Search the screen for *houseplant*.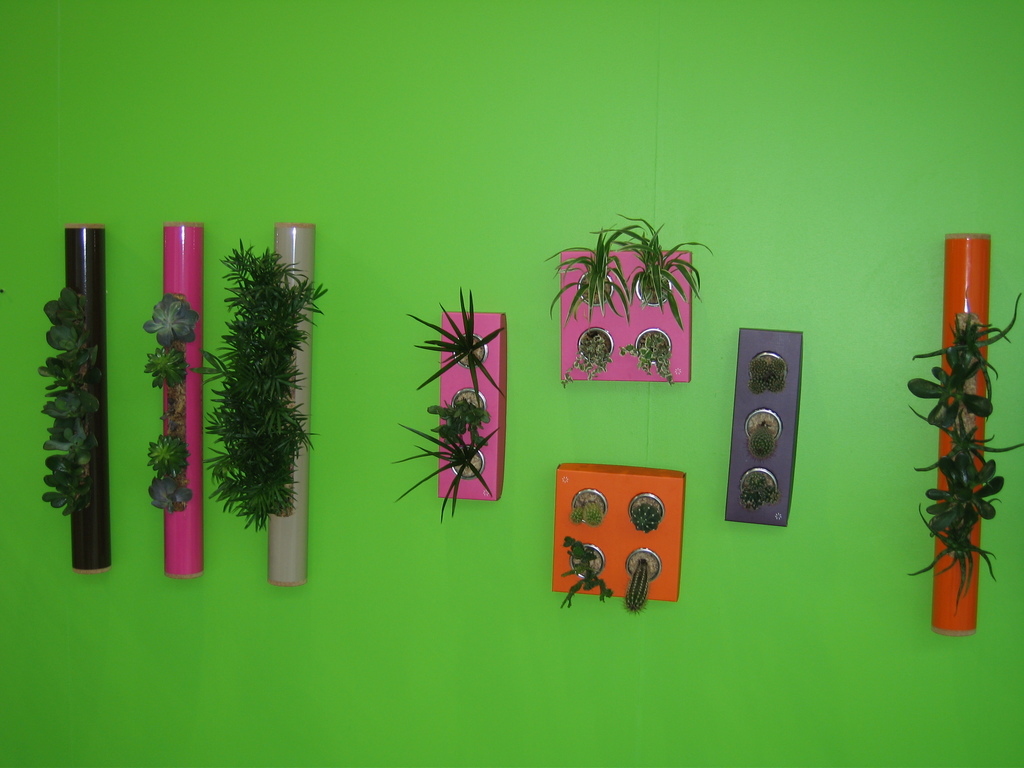
Found at (568, 485, 607, 530).
